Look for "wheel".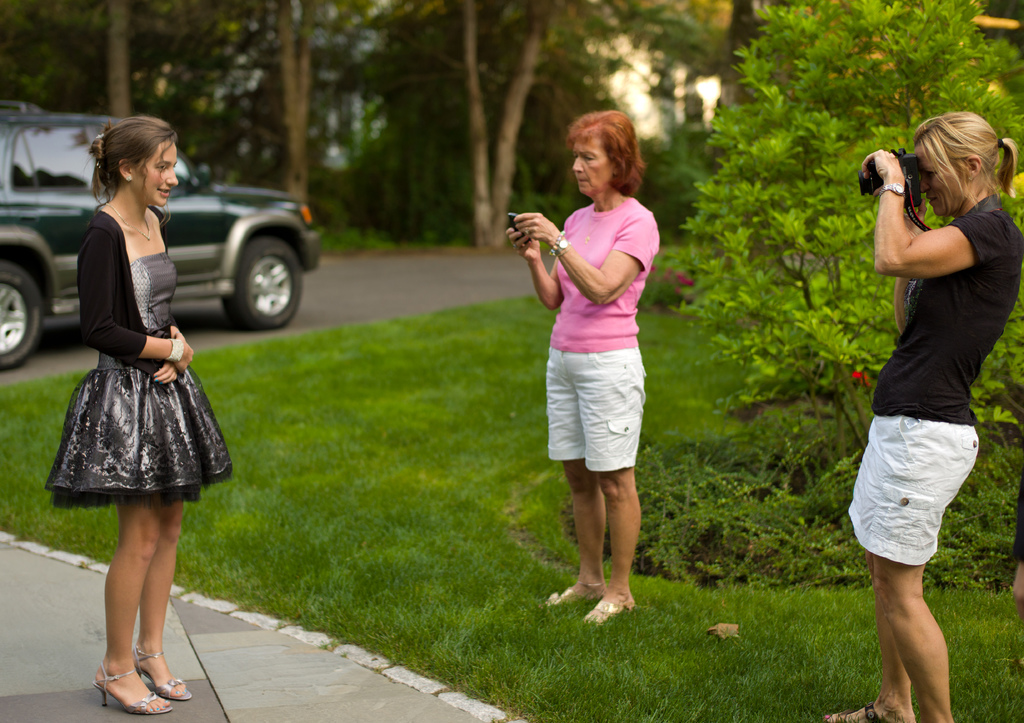
Found: <box>0,260,42,373</box>.
